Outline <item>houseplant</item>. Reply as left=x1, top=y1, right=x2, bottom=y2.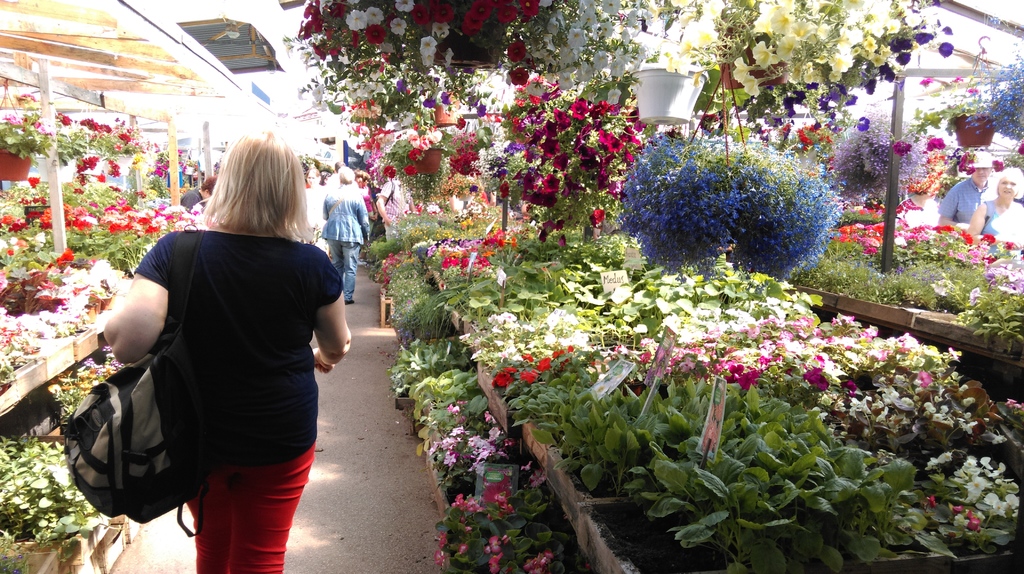
left=1, top=418, right=106, bottom=573.
